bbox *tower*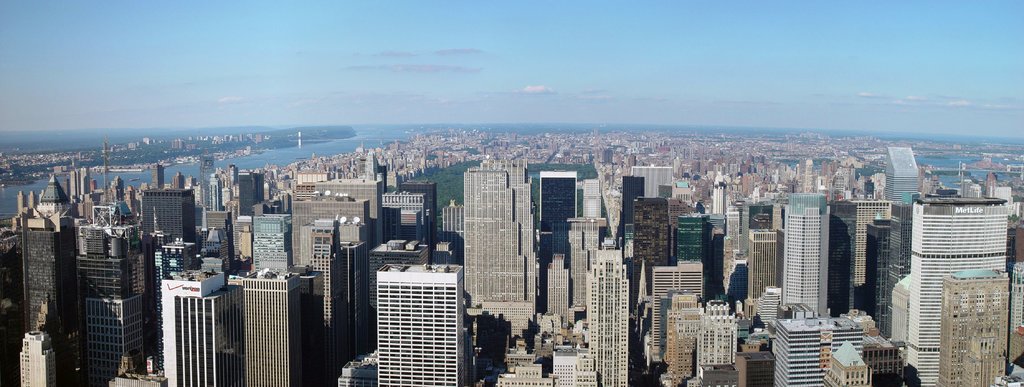
crop(536, 170, 588, 288)
